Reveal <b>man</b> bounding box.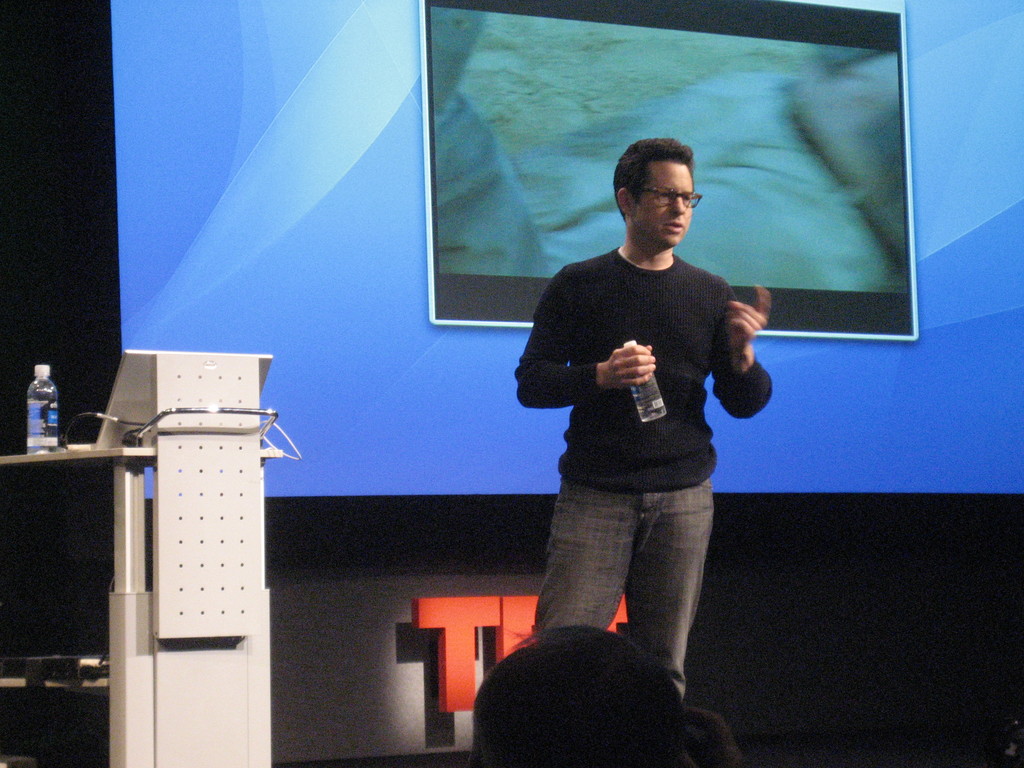
Revealed: left=472, top=630, right=742, bottom=767.
